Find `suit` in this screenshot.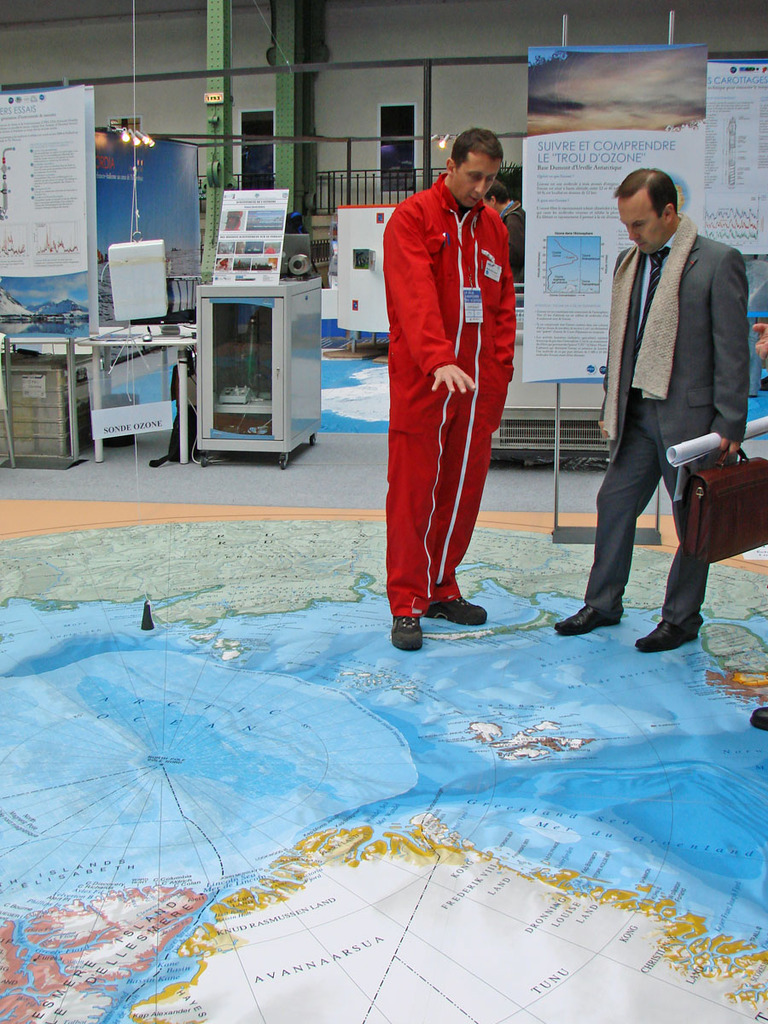
The bounding box for `suit` is (591,233,751,625).
